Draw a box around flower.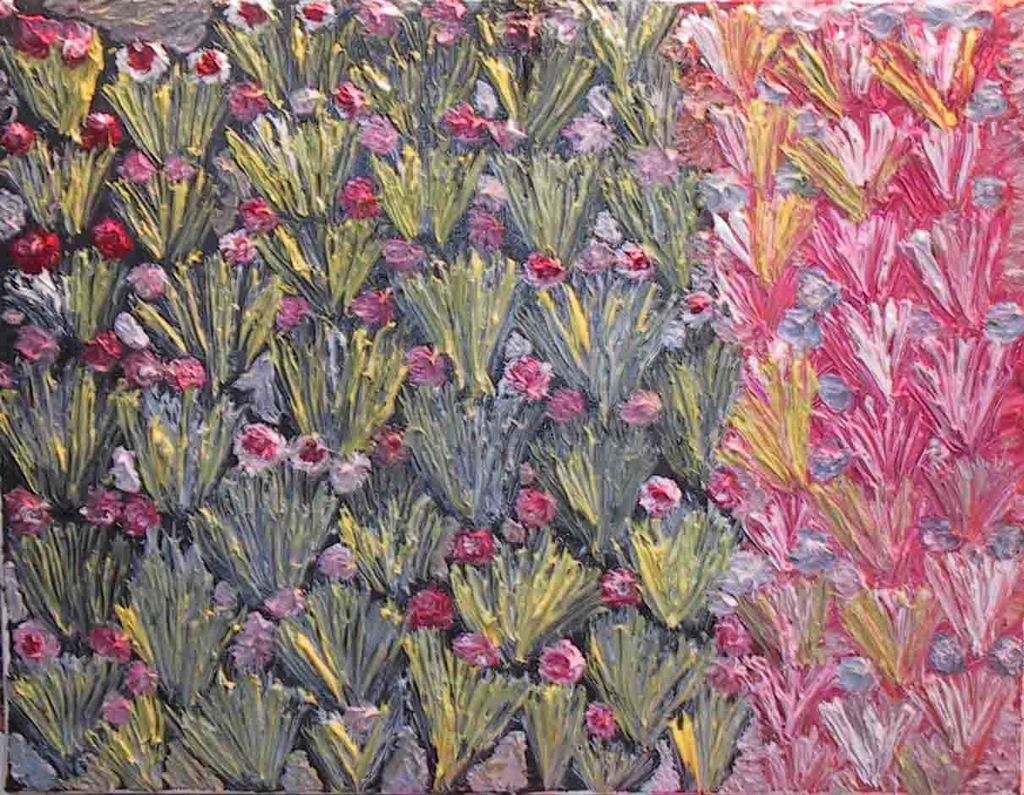
593,207,630,248.
